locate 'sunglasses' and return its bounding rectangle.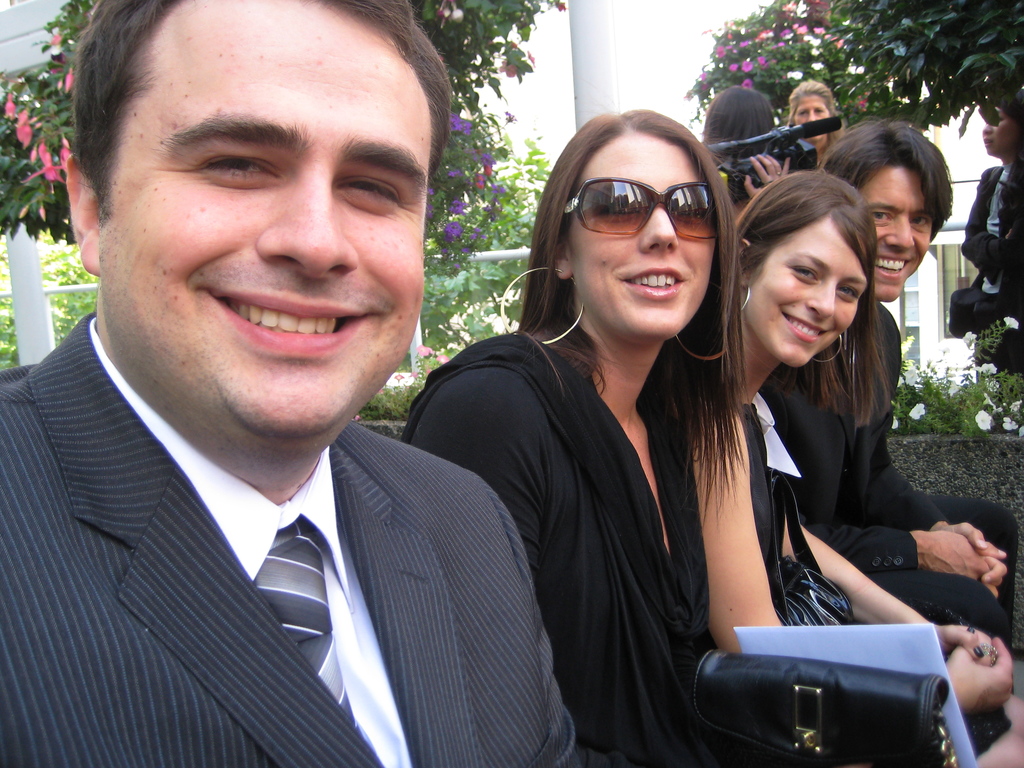
bbox=[556, 172, 720, 241].
